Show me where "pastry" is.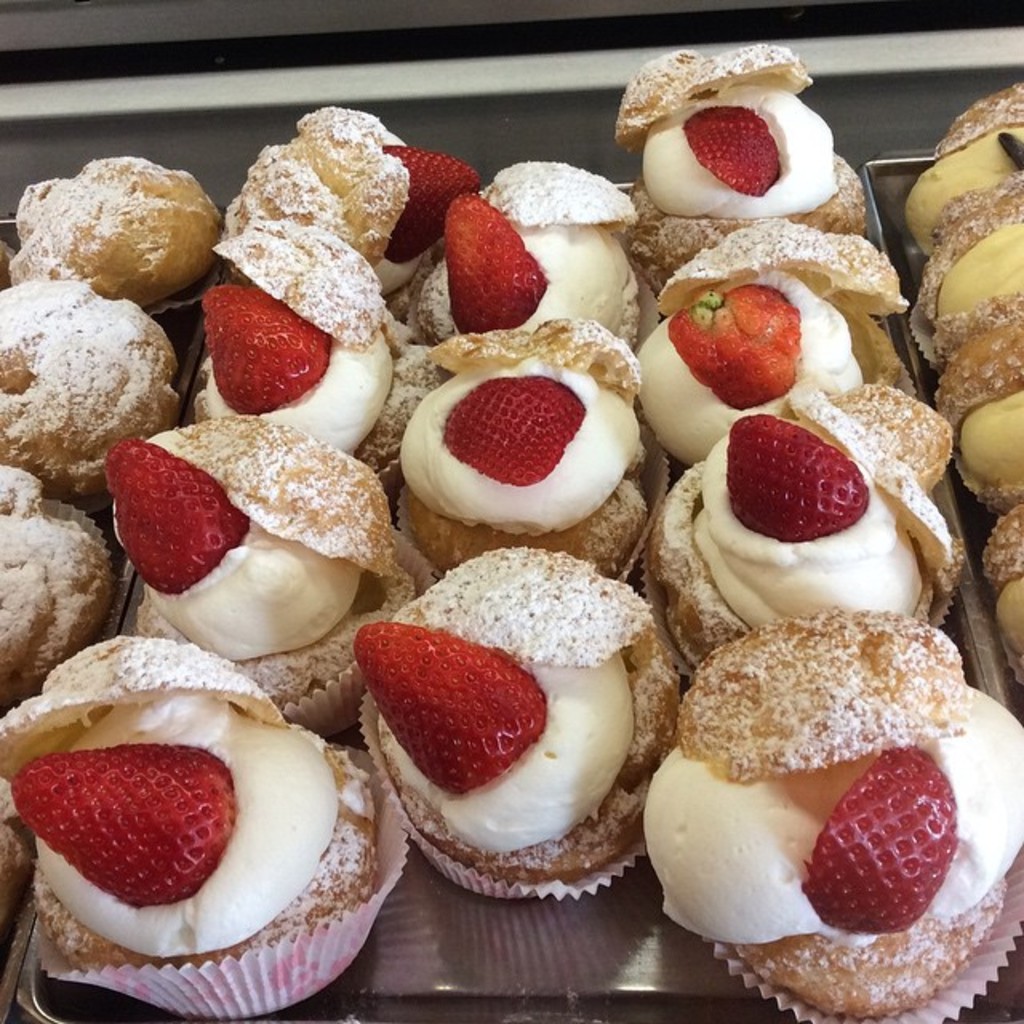
"pastry" is at (906,213,1022,349).
